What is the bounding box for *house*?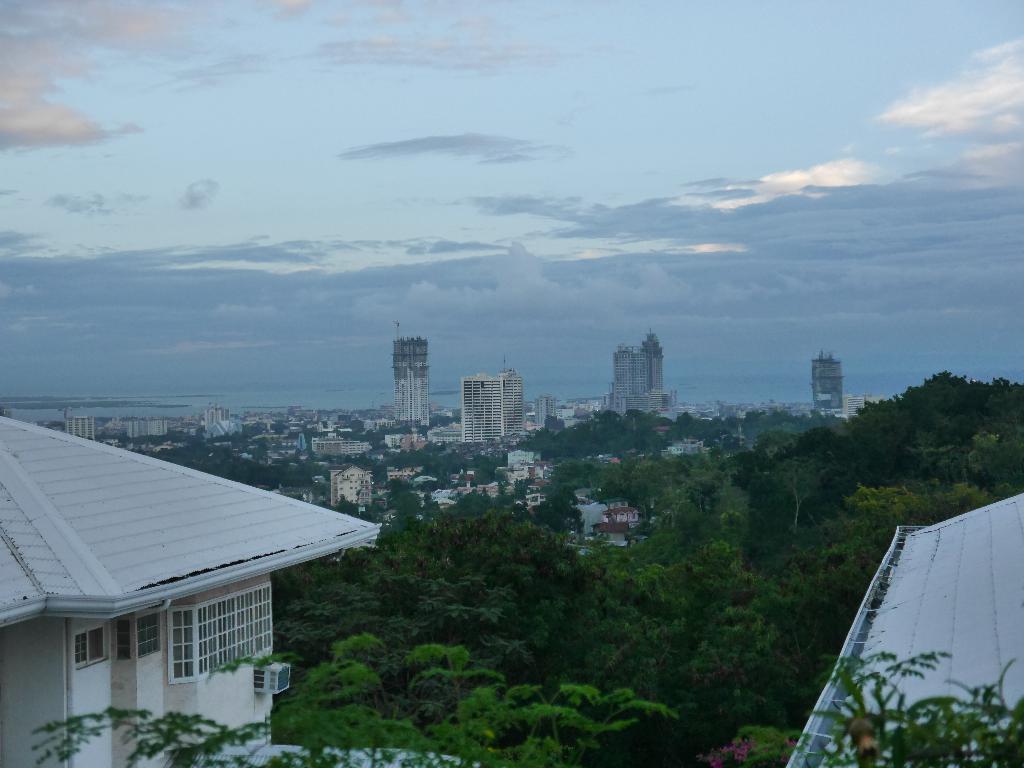
388/335/427/441.
